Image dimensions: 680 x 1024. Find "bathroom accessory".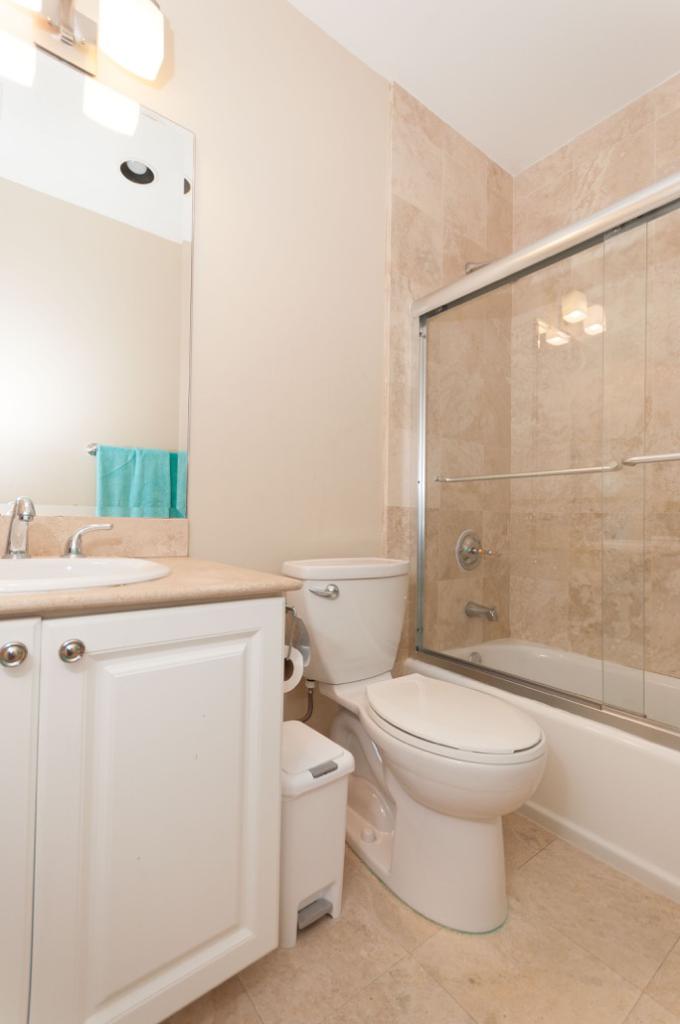
[left=6, top=495, right=36, bottom=559].
